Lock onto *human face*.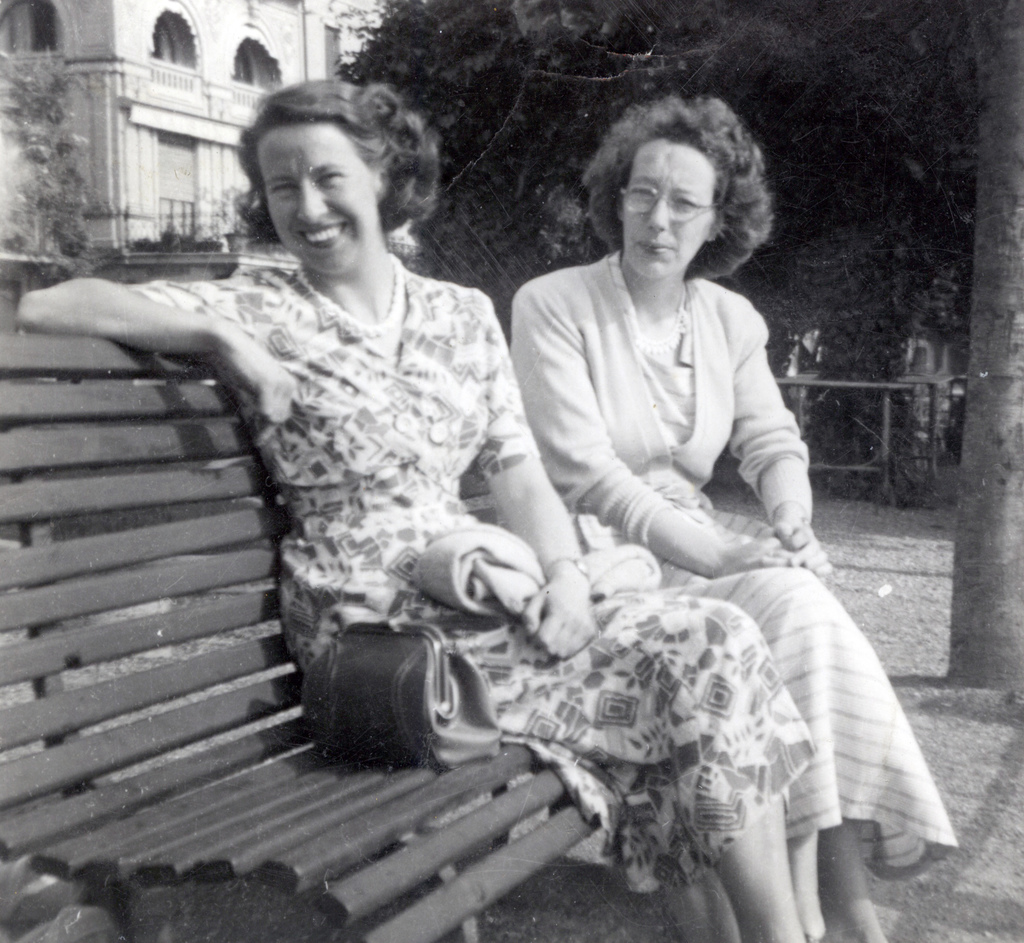
Locked: box(616, 132, 718, 286).
